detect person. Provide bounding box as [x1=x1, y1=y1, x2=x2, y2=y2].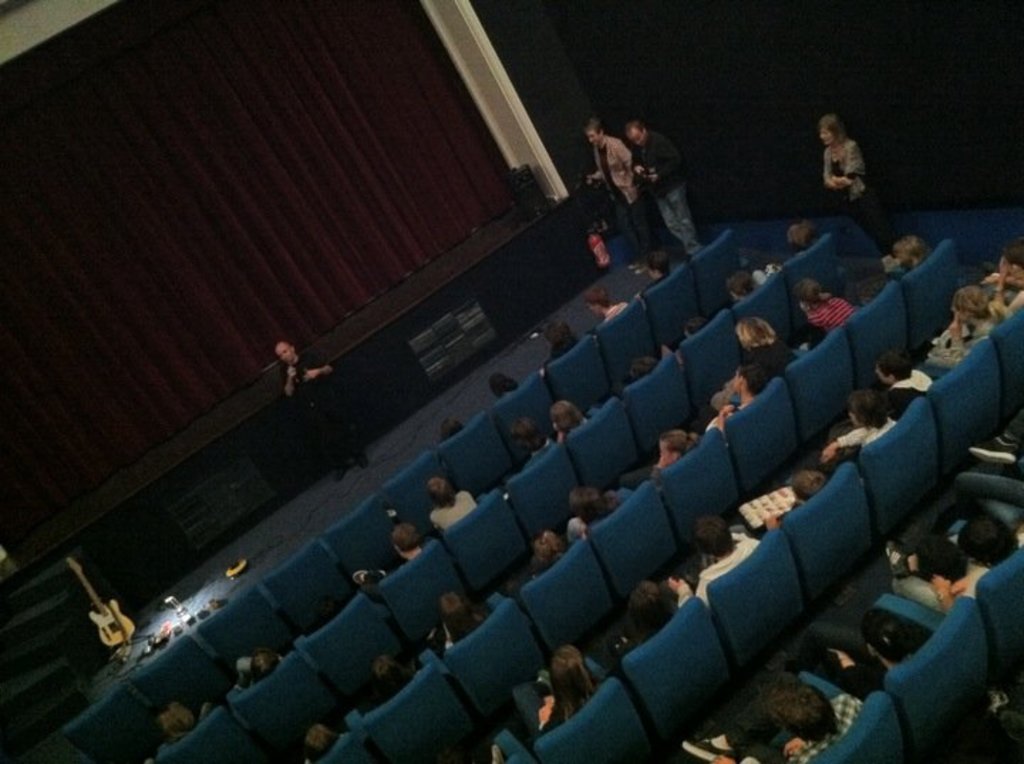
[x1=390, y1=518, x2=425, y2=568].
